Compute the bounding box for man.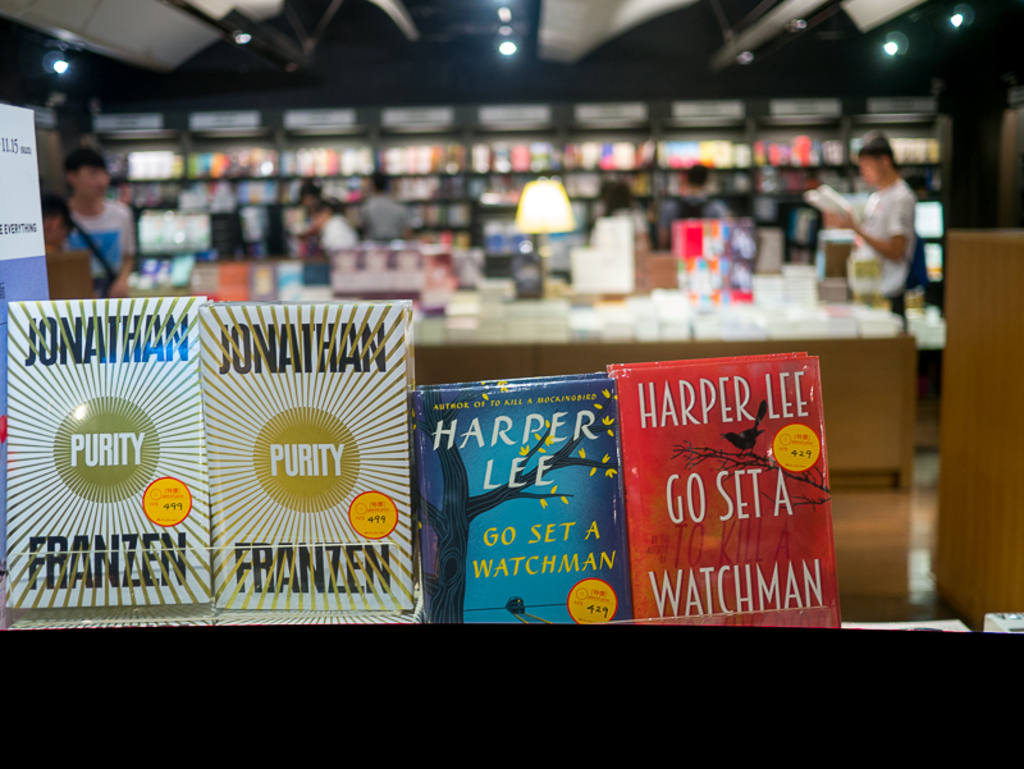
833:133:918:311.
